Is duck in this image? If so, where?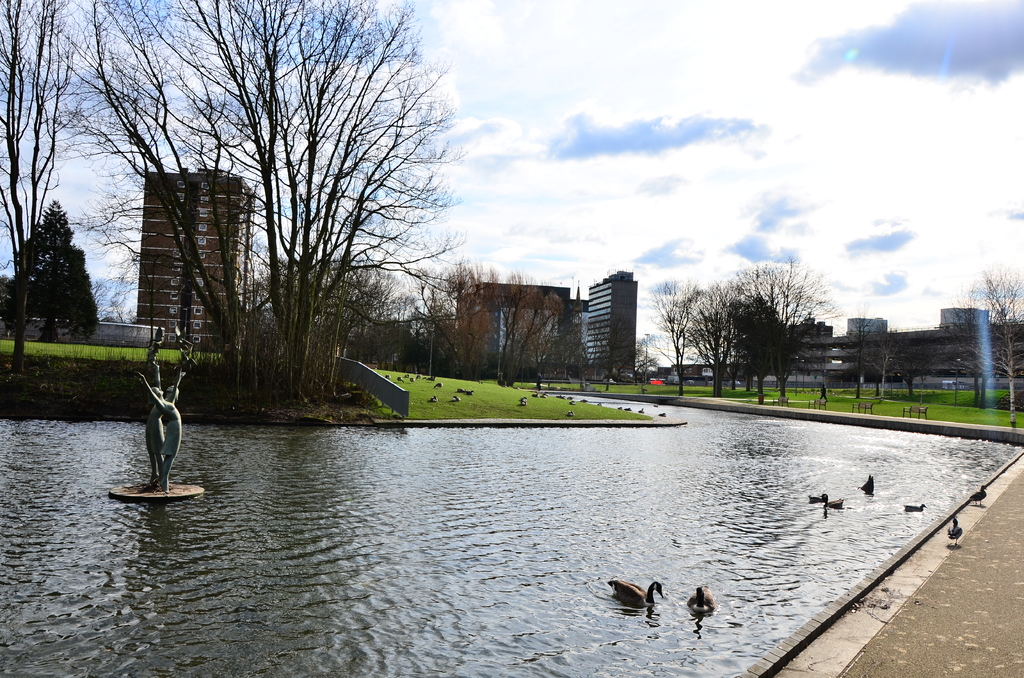
Yes, at Rect(803, 491, 848, 510).
